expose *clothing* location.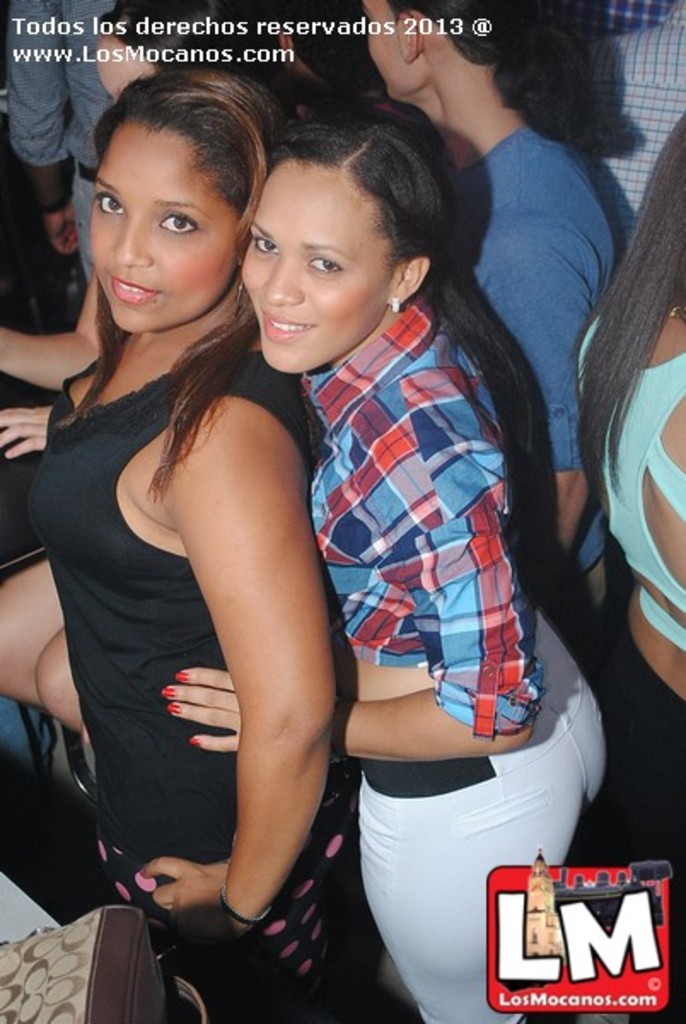
Exposed at detection(577, 333, 684, 862).
